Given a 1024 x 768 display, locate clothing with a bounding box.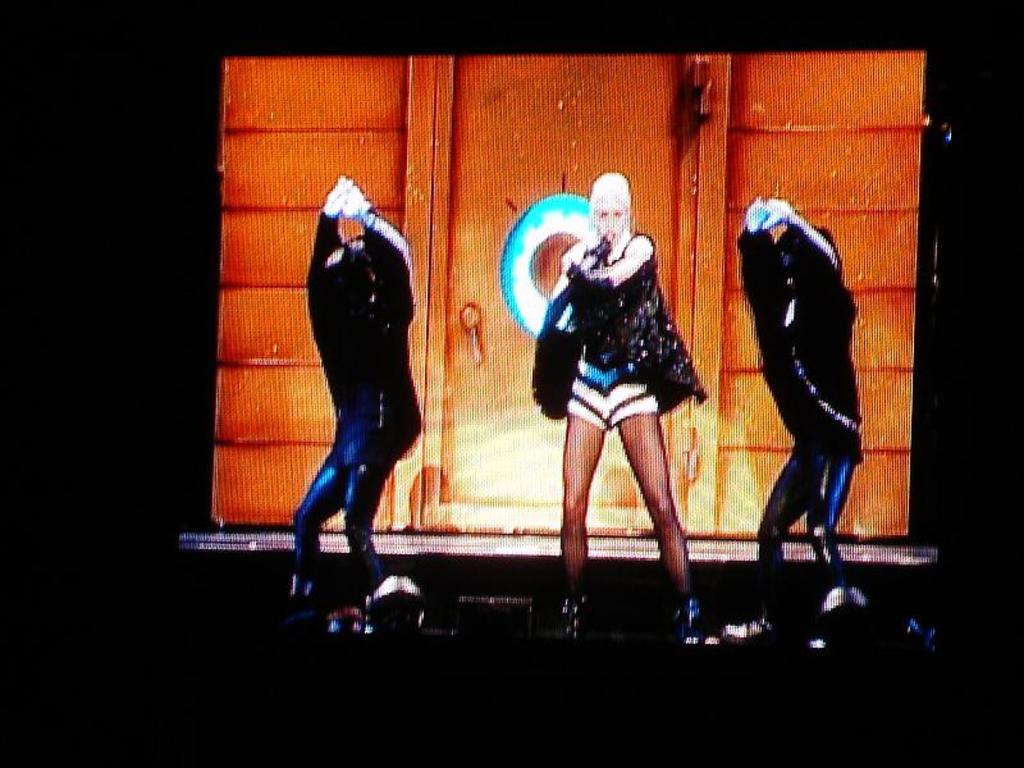
Located: (532, 202, 698, 467).
